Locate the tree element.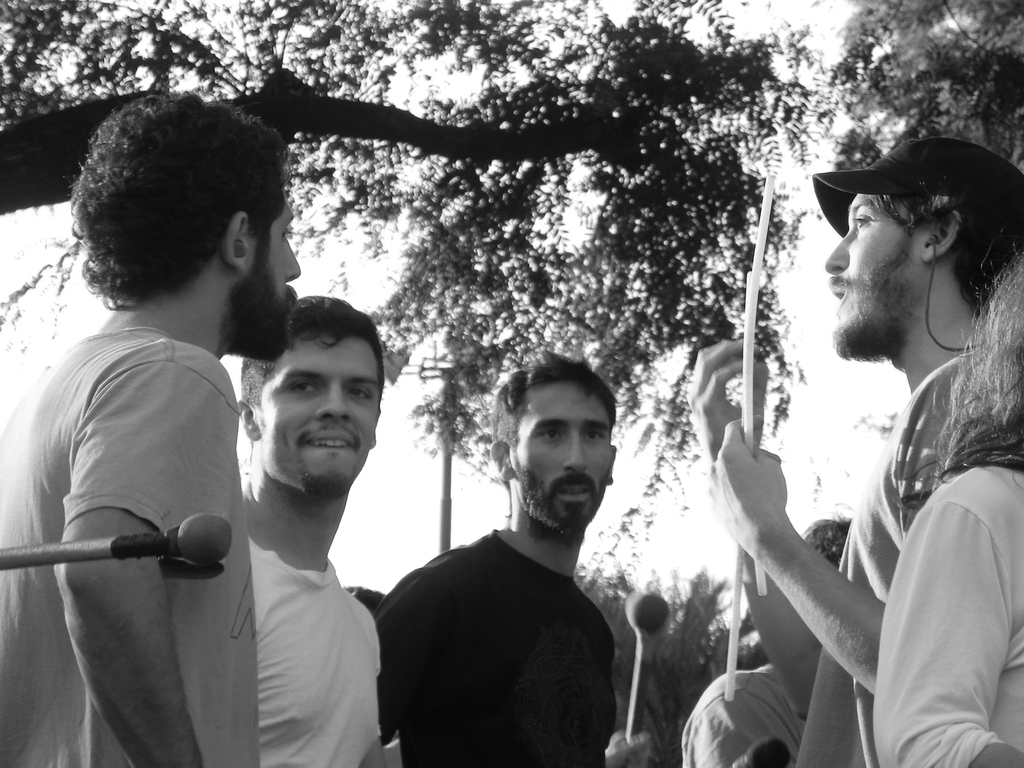
Element bbox: (1, 0, 1022, 586).
